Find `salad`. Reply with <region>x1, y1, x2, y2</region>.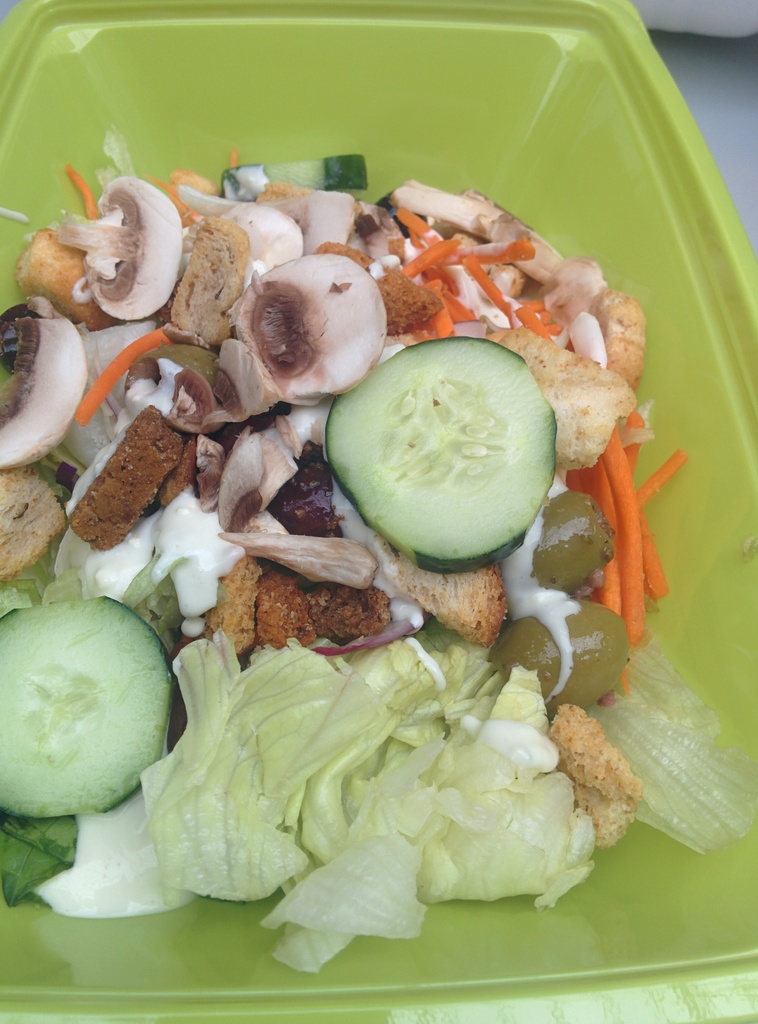
<region>0, 140, 697, 986</region>.
